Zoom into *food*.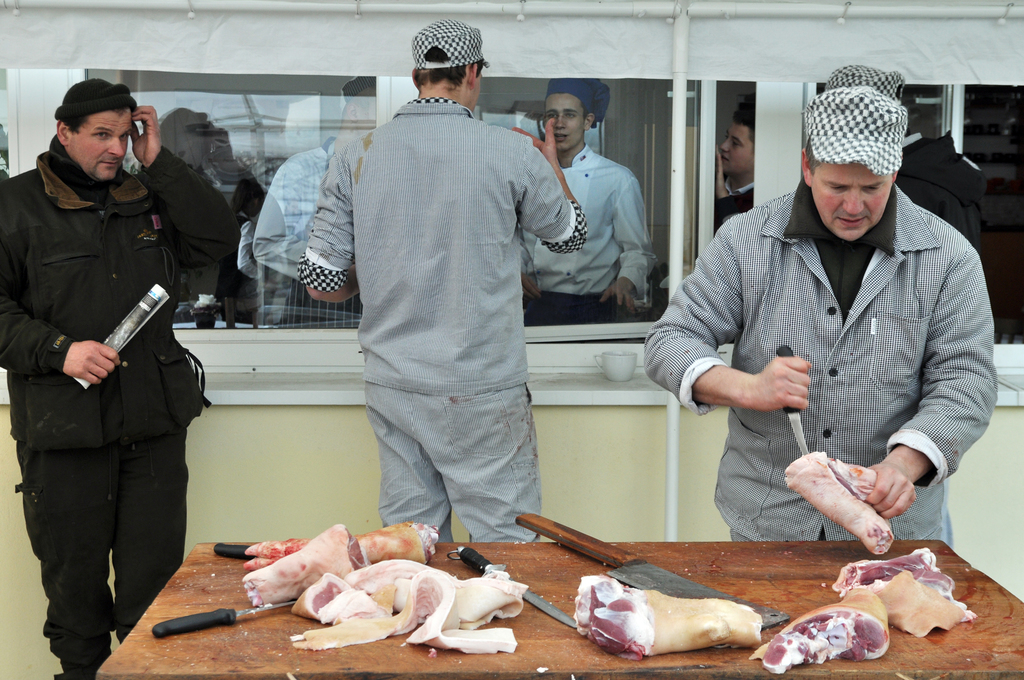
Zoom target: BBox(571, 574, 764, 662).
